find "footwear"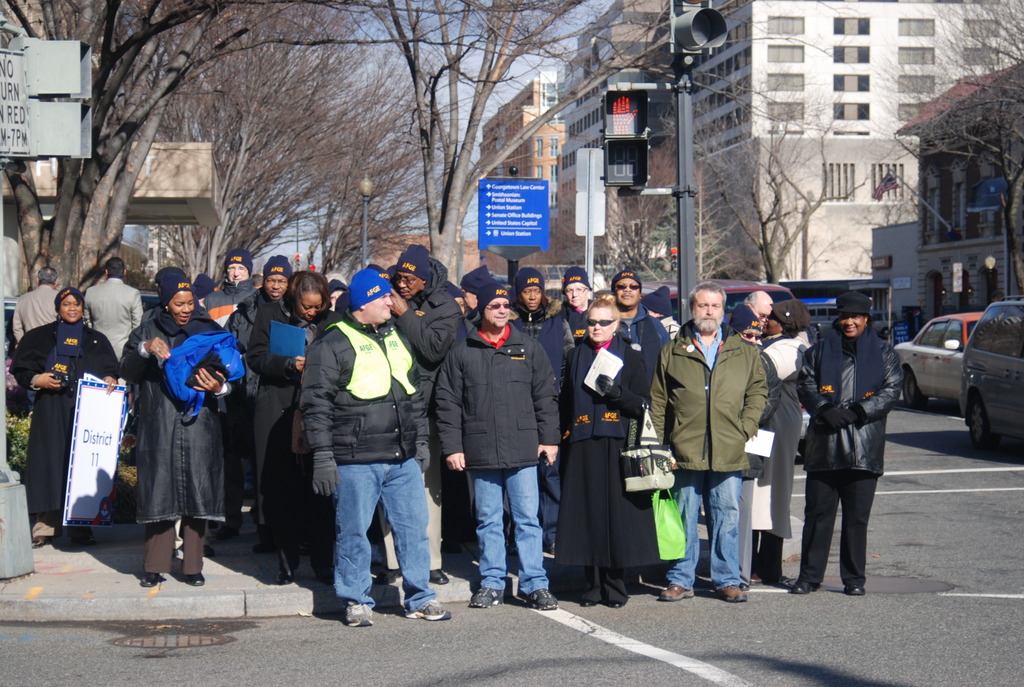
x1=373 y1=571 x2=411 y2=583
